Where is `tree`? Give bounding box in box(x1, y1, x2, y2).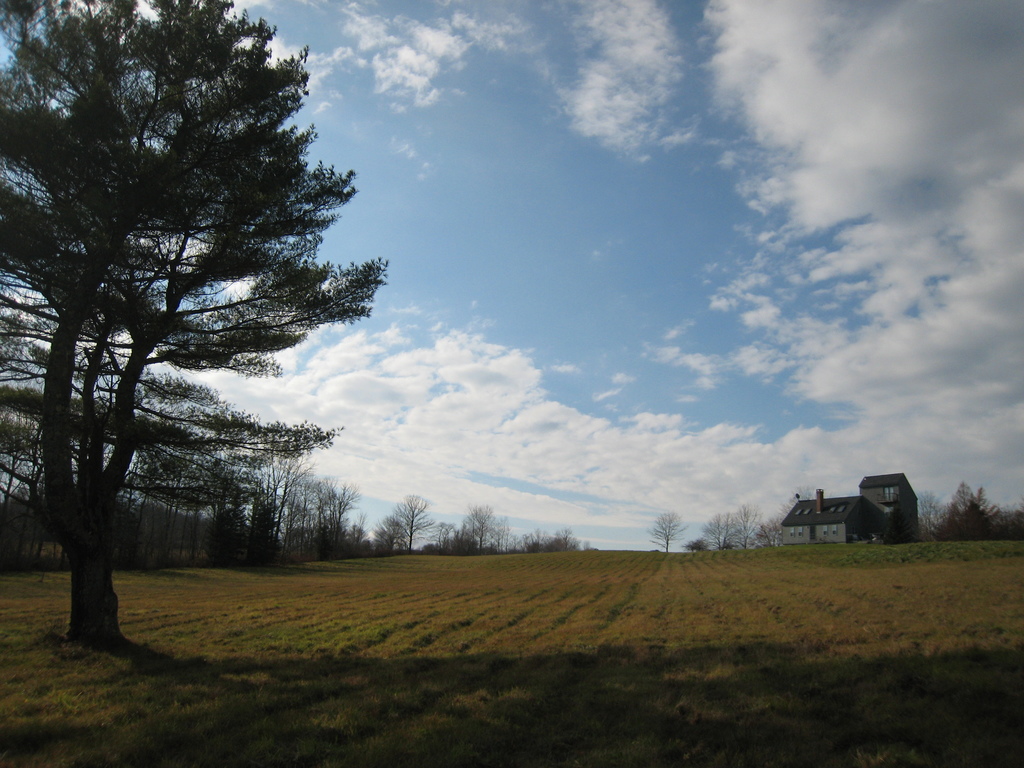
box(772, 513, 783, 537).
